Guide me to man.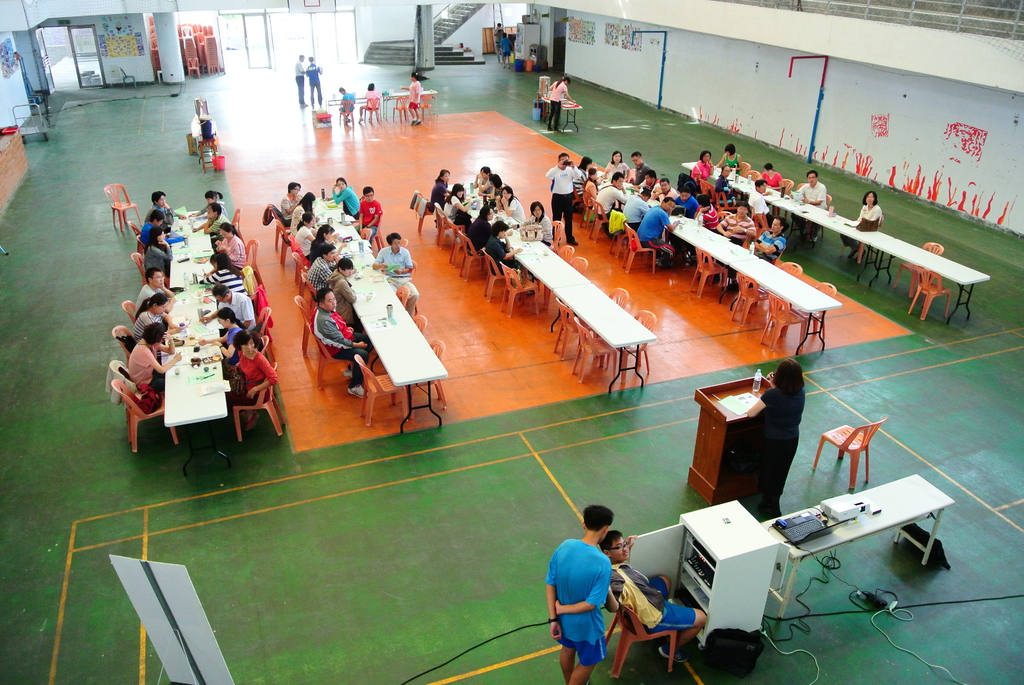
Guidance: detection(372, 232, 419, 312).
